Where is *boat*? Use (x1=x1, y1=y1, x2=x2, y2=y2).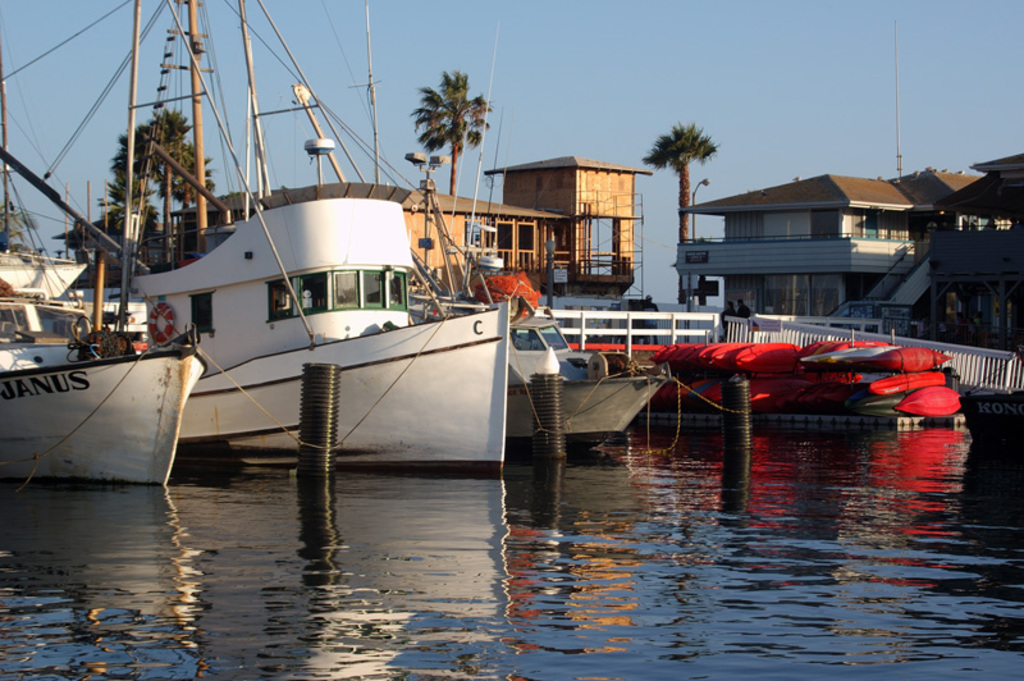
(x1=0, y1=0, x2=188, y2=485).
